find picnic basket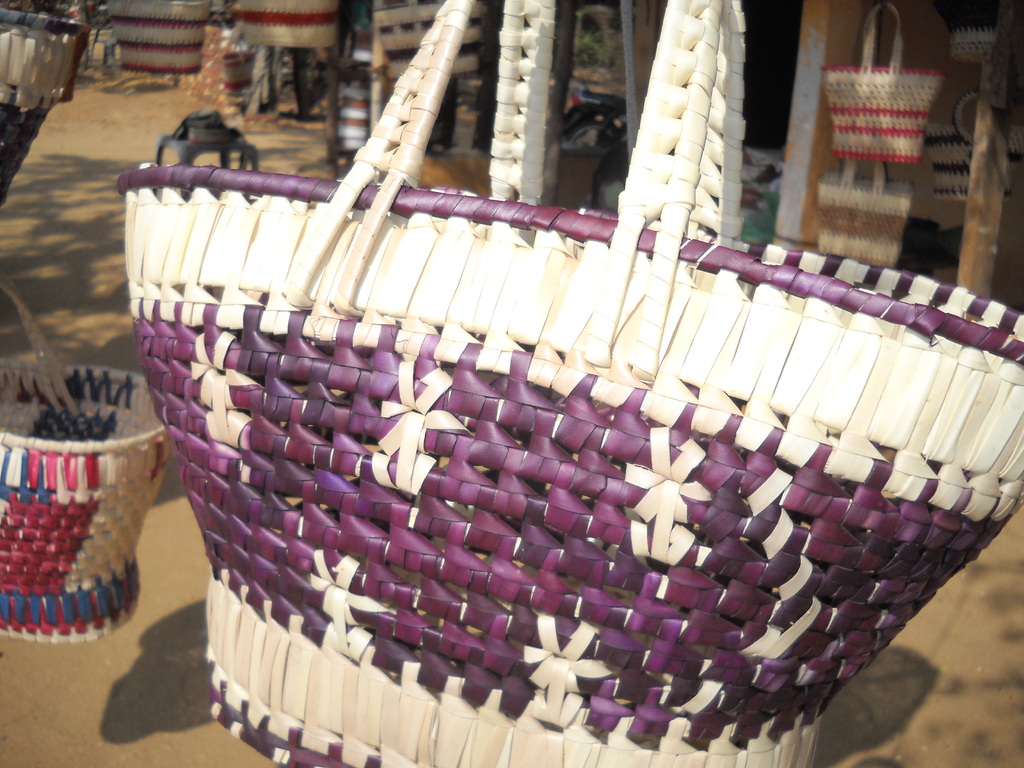
<region>112, 0, 214, 77</region>
